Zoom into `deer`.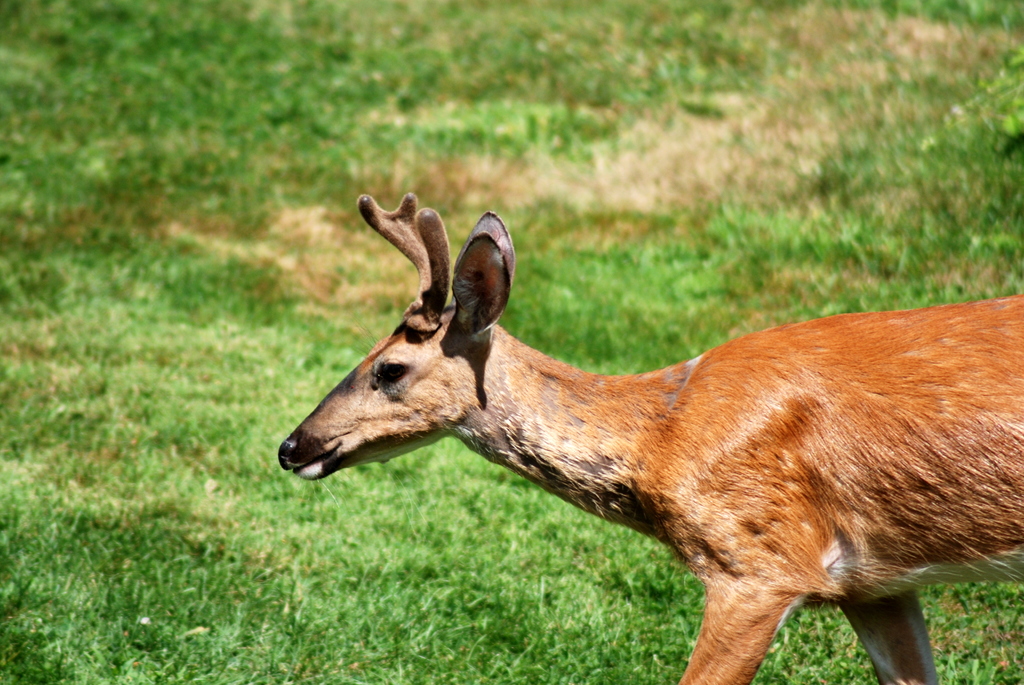
Zoom target: locate(276, 194, 1023, 684).
